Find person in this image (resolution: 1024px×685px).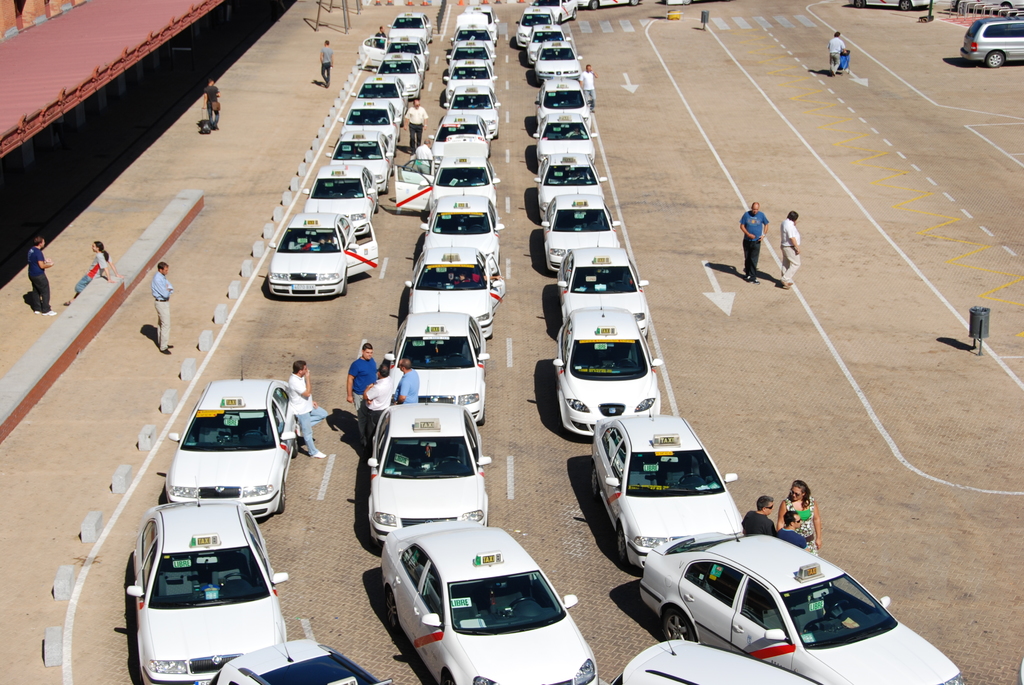
bbox=[401, 95, 430, 152].
